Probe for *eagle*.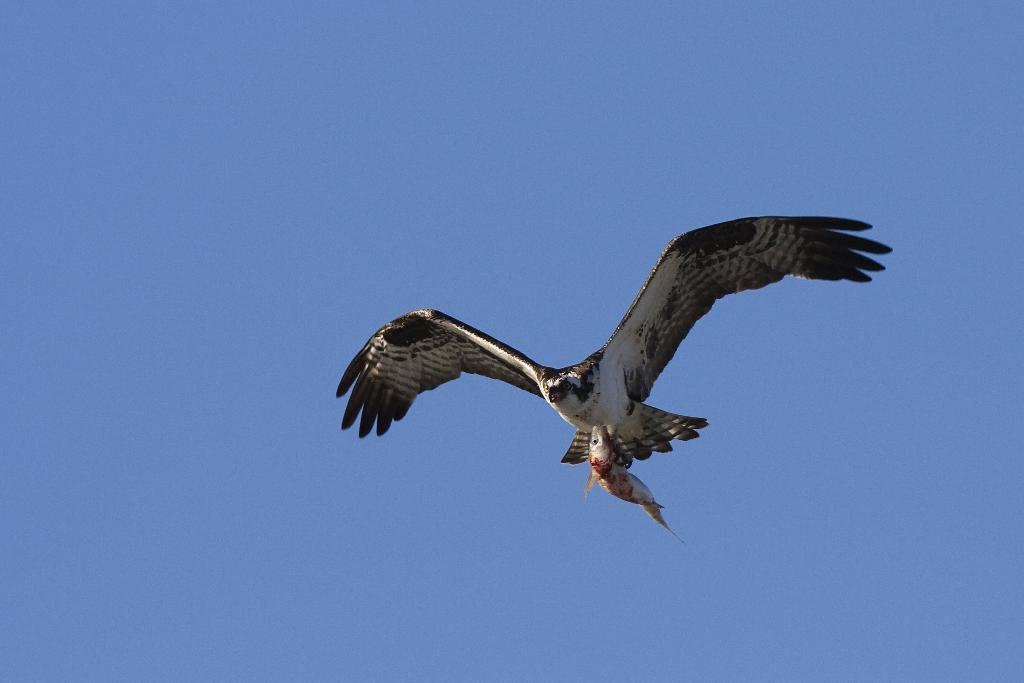
Probe result: 318,199,895,538.
